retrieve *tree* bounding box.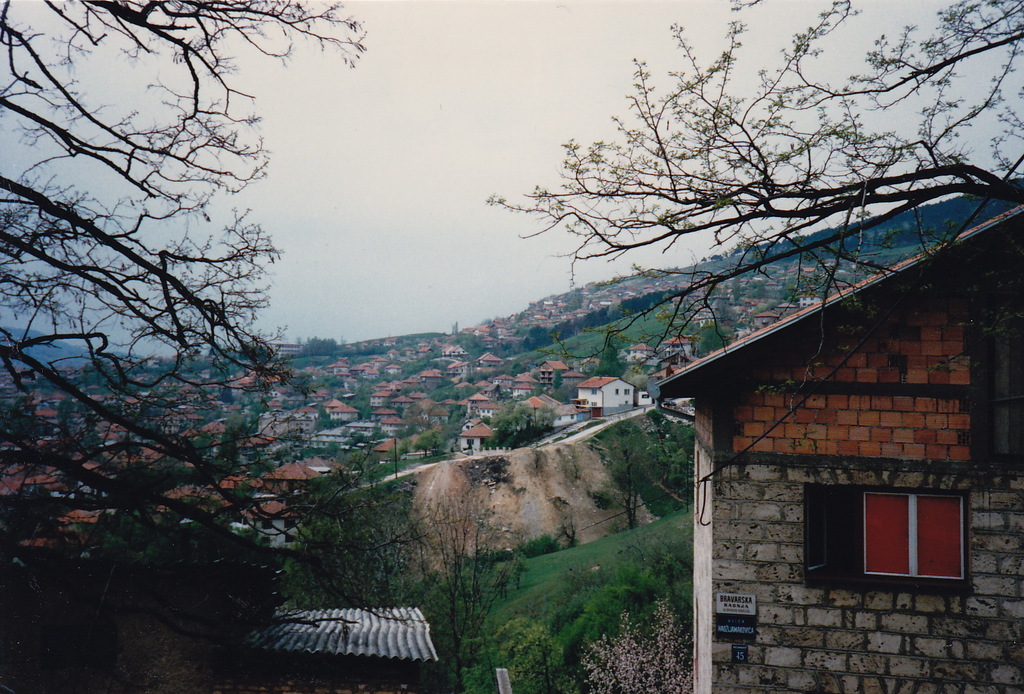
Bounding box: {"left": 487, "top": 0, "right": 1023, "bottom": 529}.
